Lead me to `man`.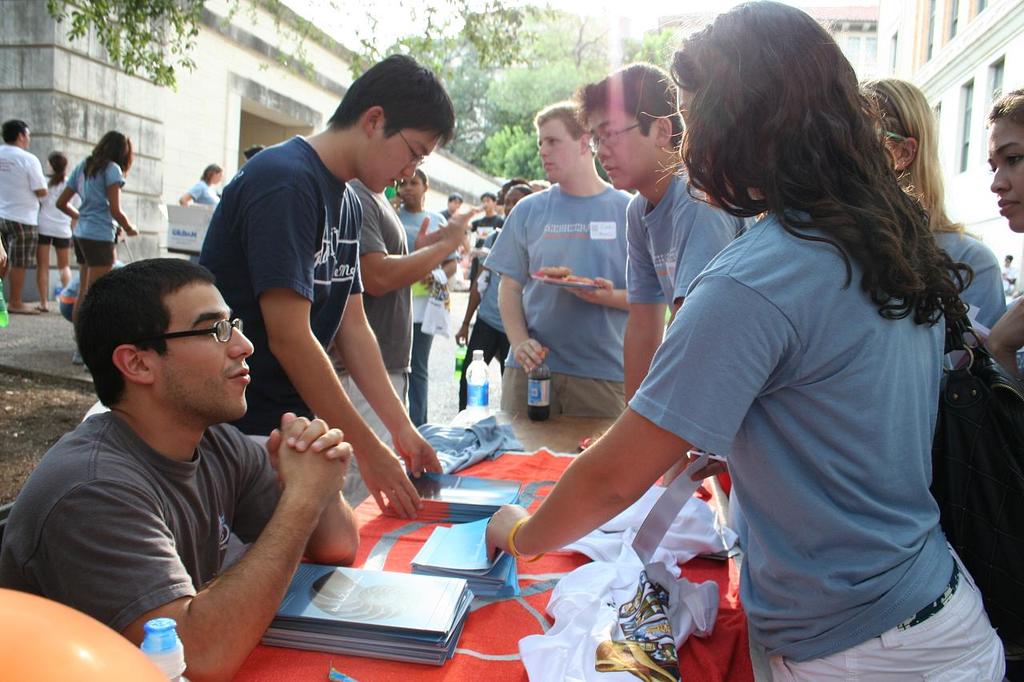
Lead to left=382, top=175, right=457, bottom=428.
